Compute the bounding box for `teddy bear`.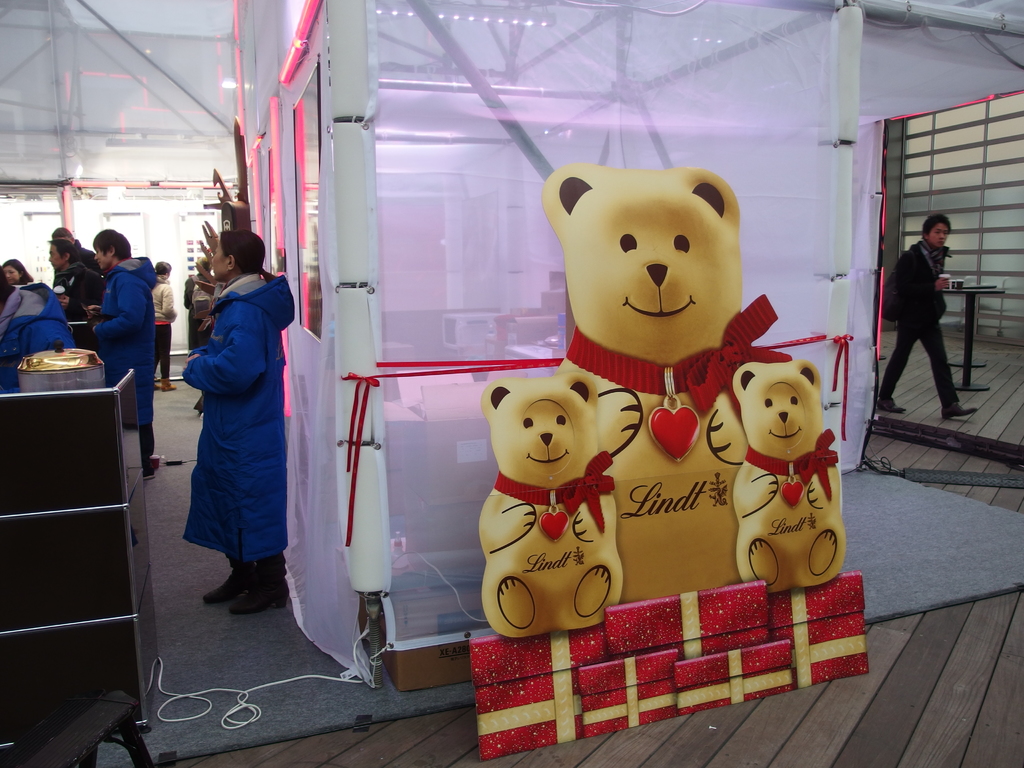
{"x1": 737, "y1": 362, "x2": 846, "y2": 595}.
